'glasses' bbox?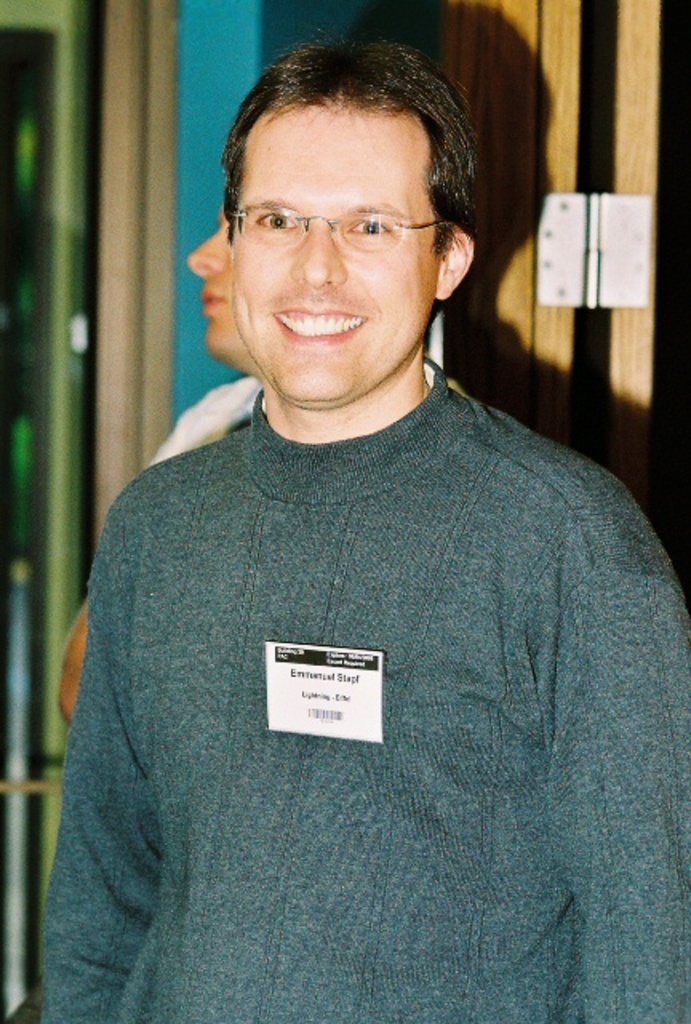
210 176 462 258
